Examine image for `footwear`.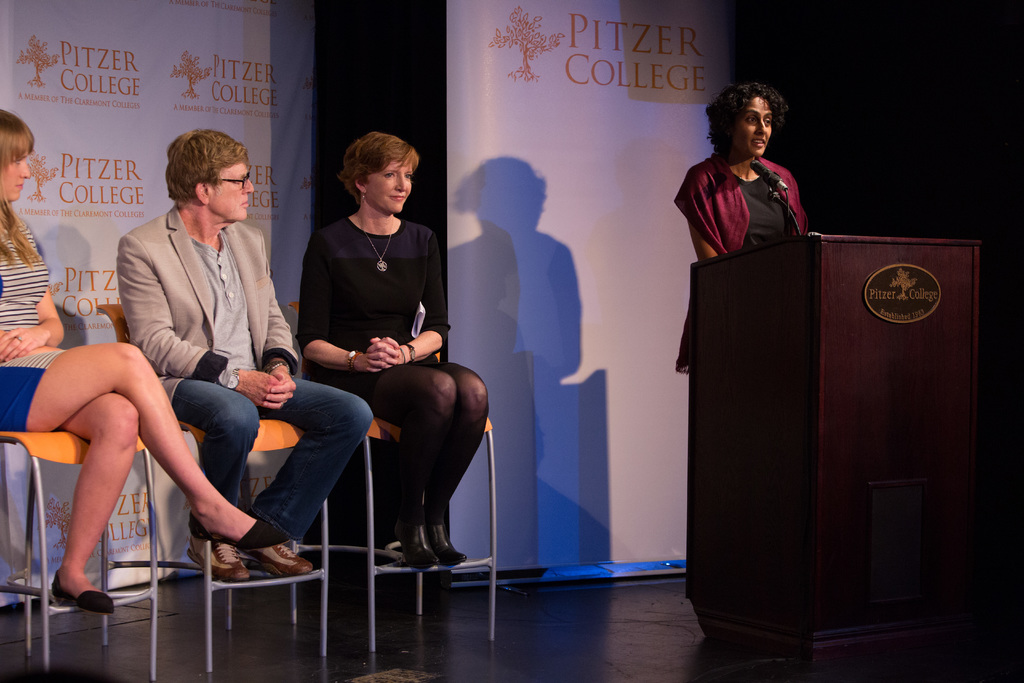
Examination result: 183/533/253/583.
